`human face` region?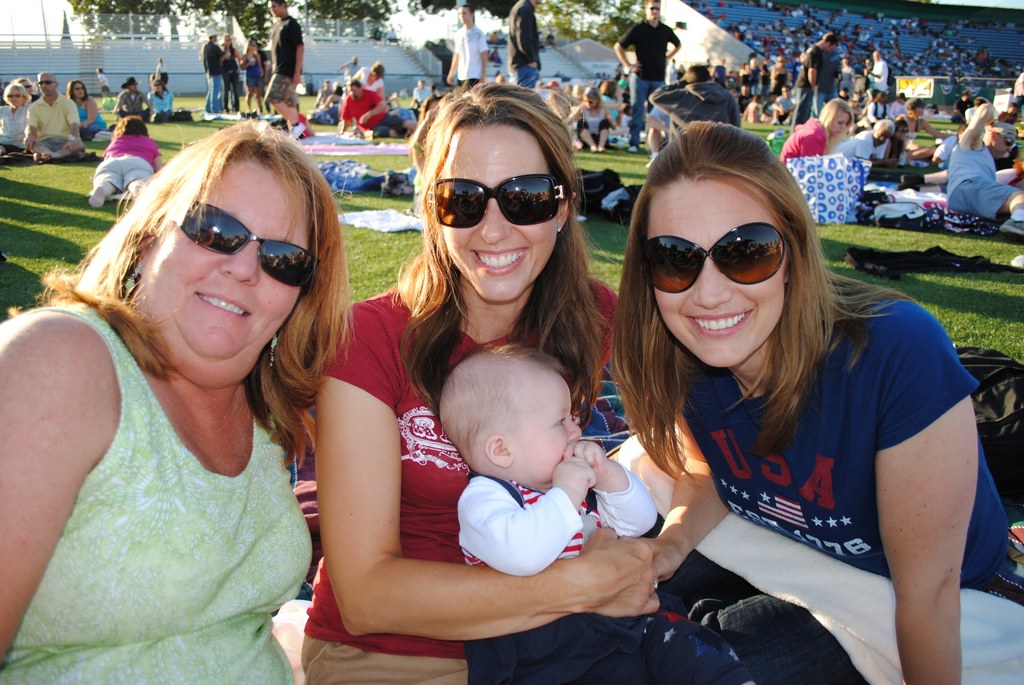
BBox(990, 133, 1012, 158)
